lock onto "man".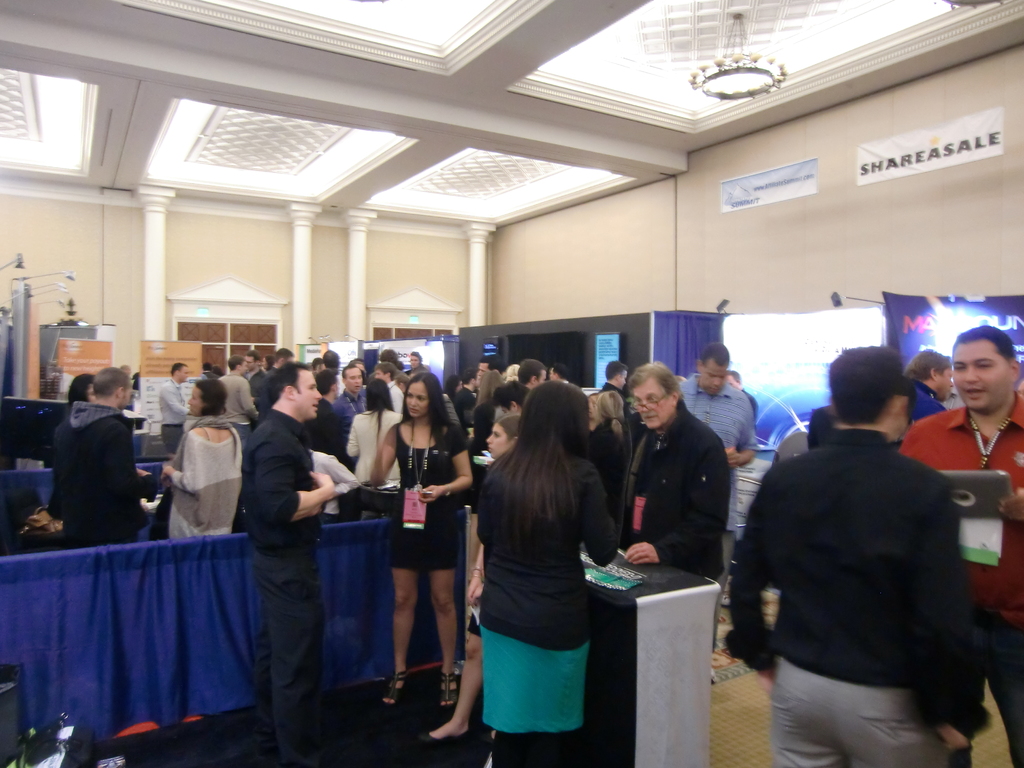
Locked: select_region(242, 352, 265, 403).
